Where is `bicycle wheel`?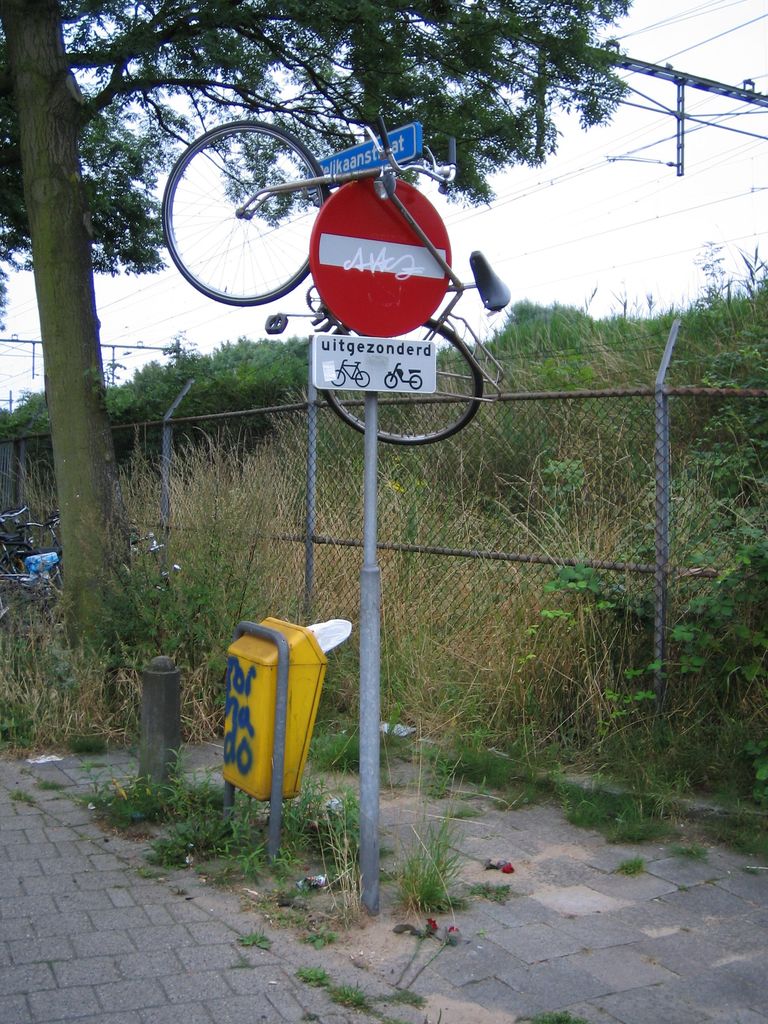
left=165, top=134, right=385, bottom=321.
